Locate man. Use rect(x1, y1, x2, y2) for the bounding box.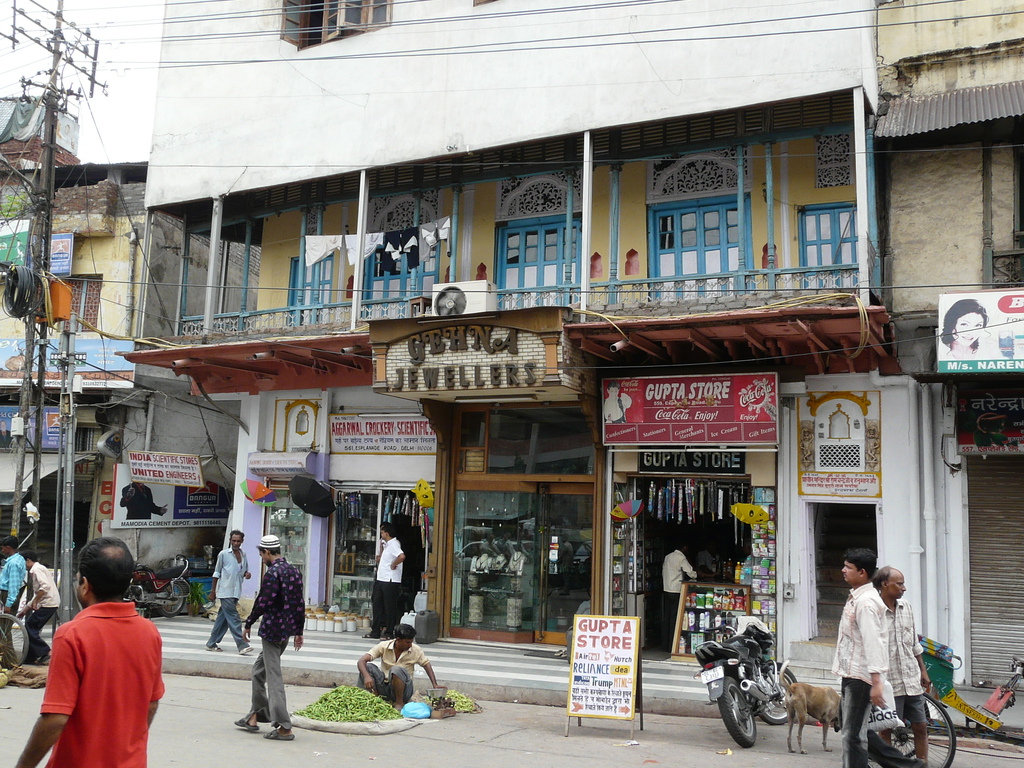
rect(0, 529, 29, 668).
